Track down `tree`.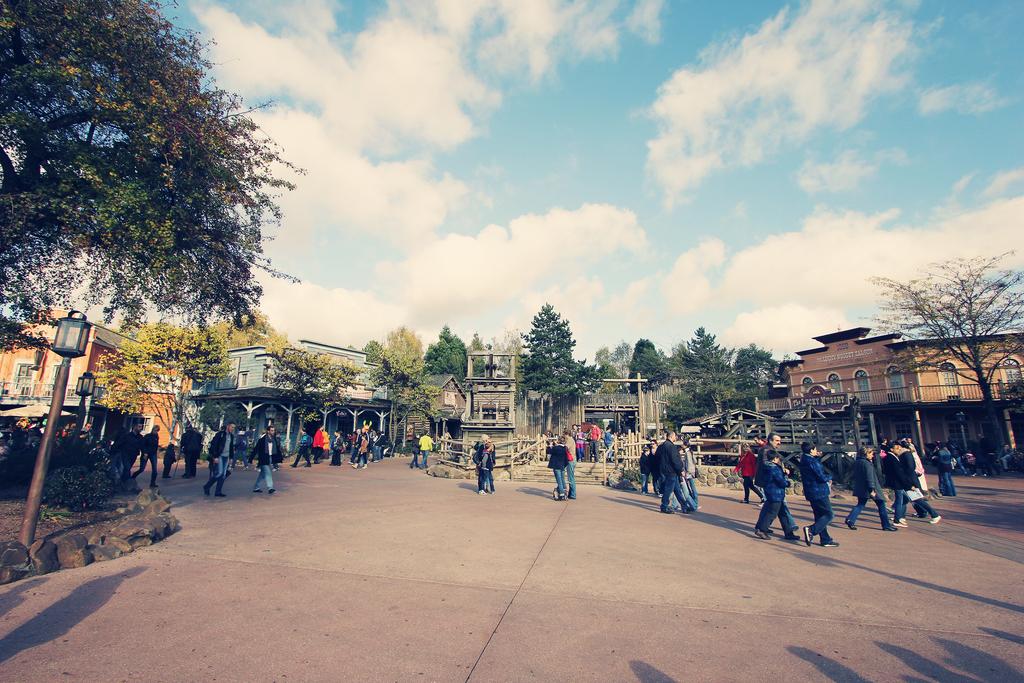
Tracked to {"x1": 870, "y1": 245, "x2": 1023, "y2": 457}.
